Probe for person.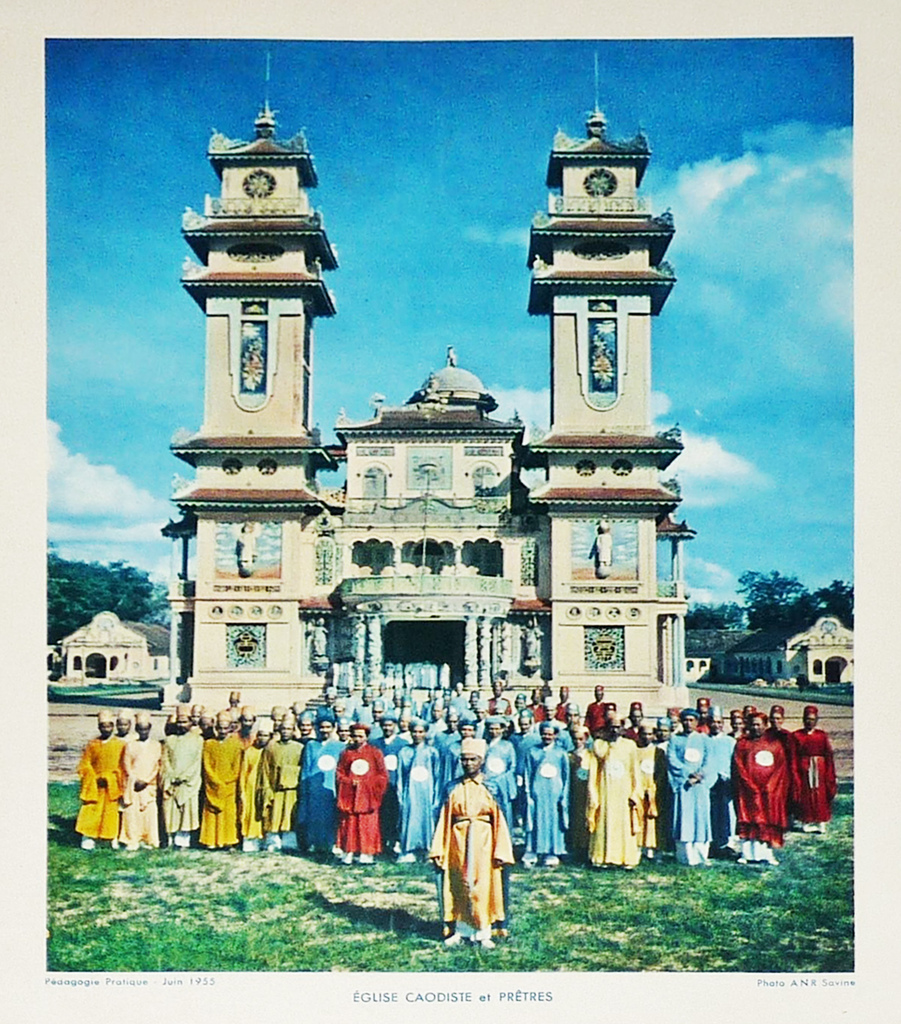
Probe result: [left=333, top=726, right=388, bottom=867].
